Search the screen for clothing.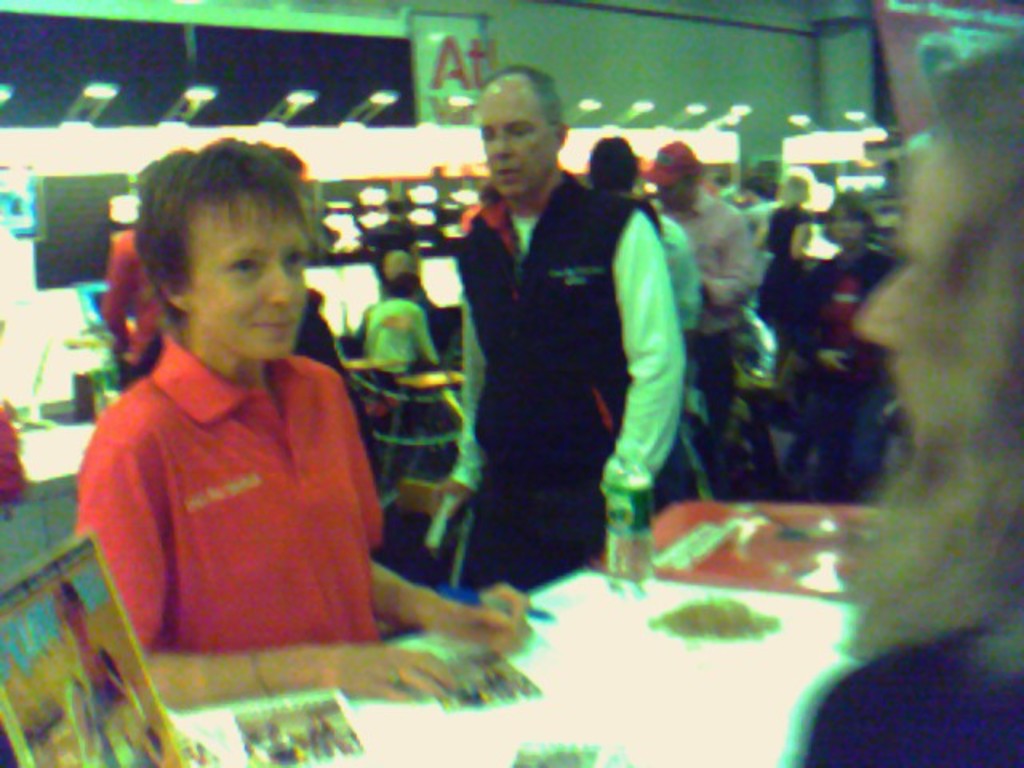
Found at bbox=(654, 166, 762, 482).
